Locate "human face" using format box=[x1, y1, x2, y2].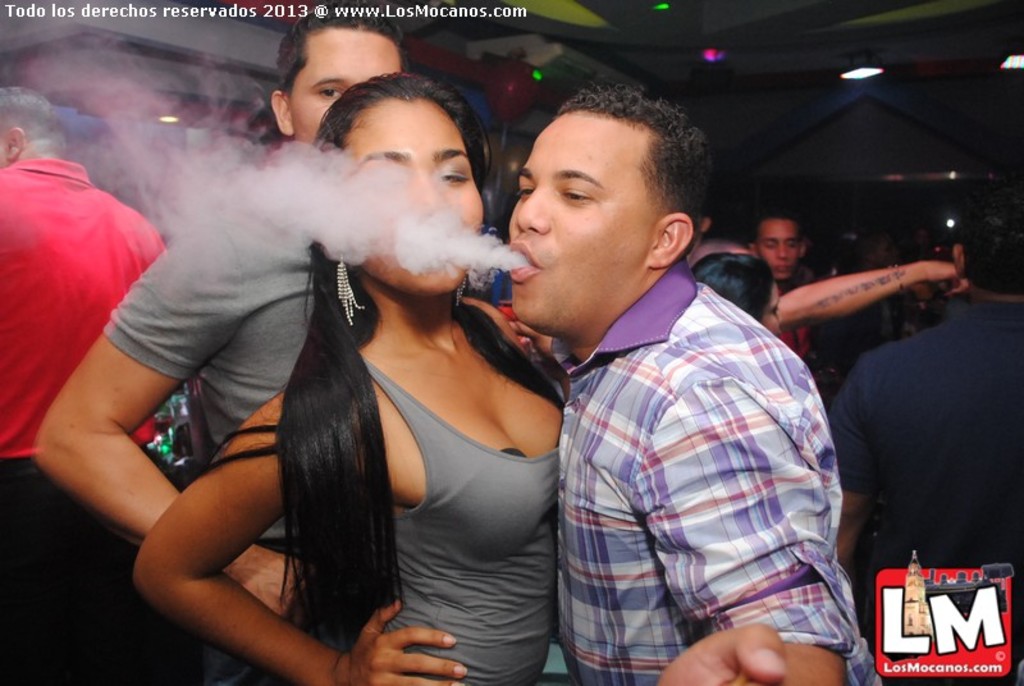
box=[756, 228, 796, 276].
